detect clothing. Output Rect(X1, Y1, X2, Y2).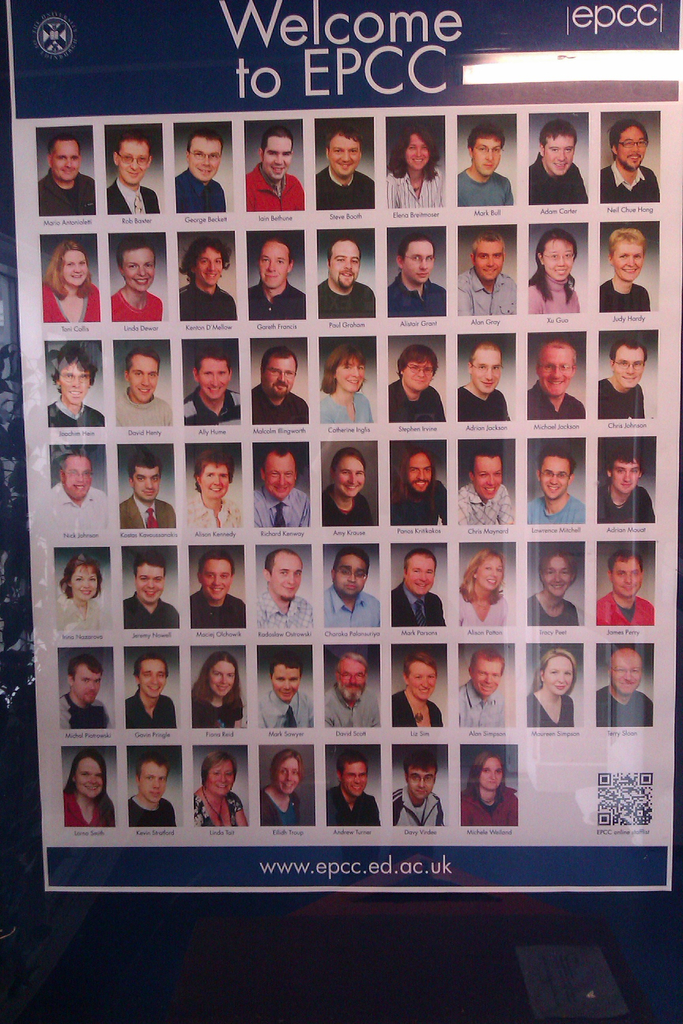
Rect(598, 277, 650, 312).
